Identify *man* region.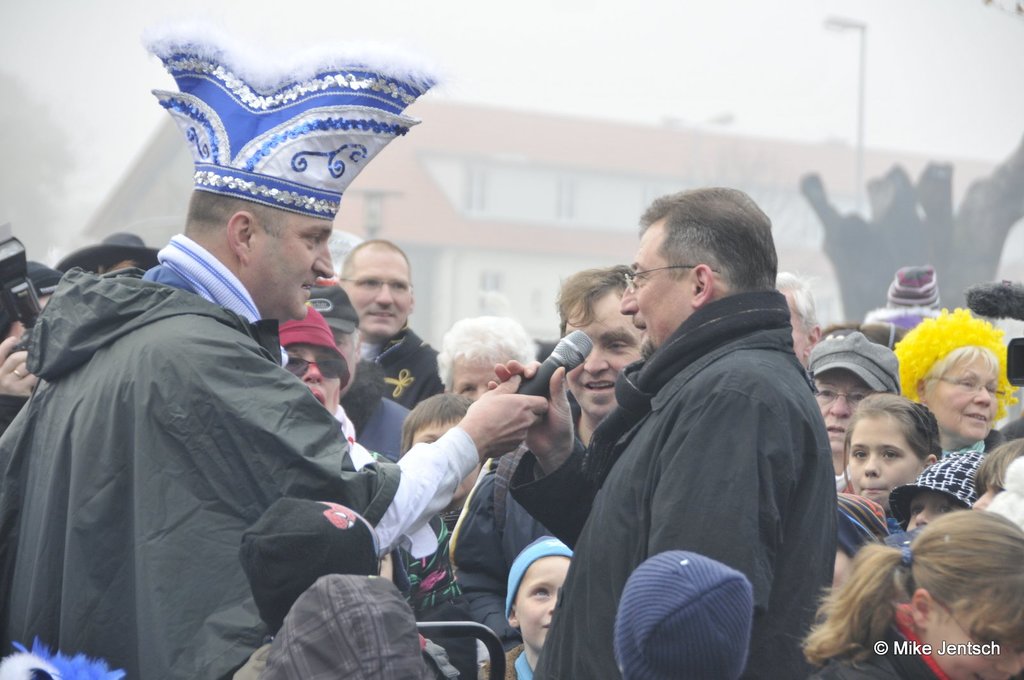
Region: <region>0, 258, 63, 436</region>.
